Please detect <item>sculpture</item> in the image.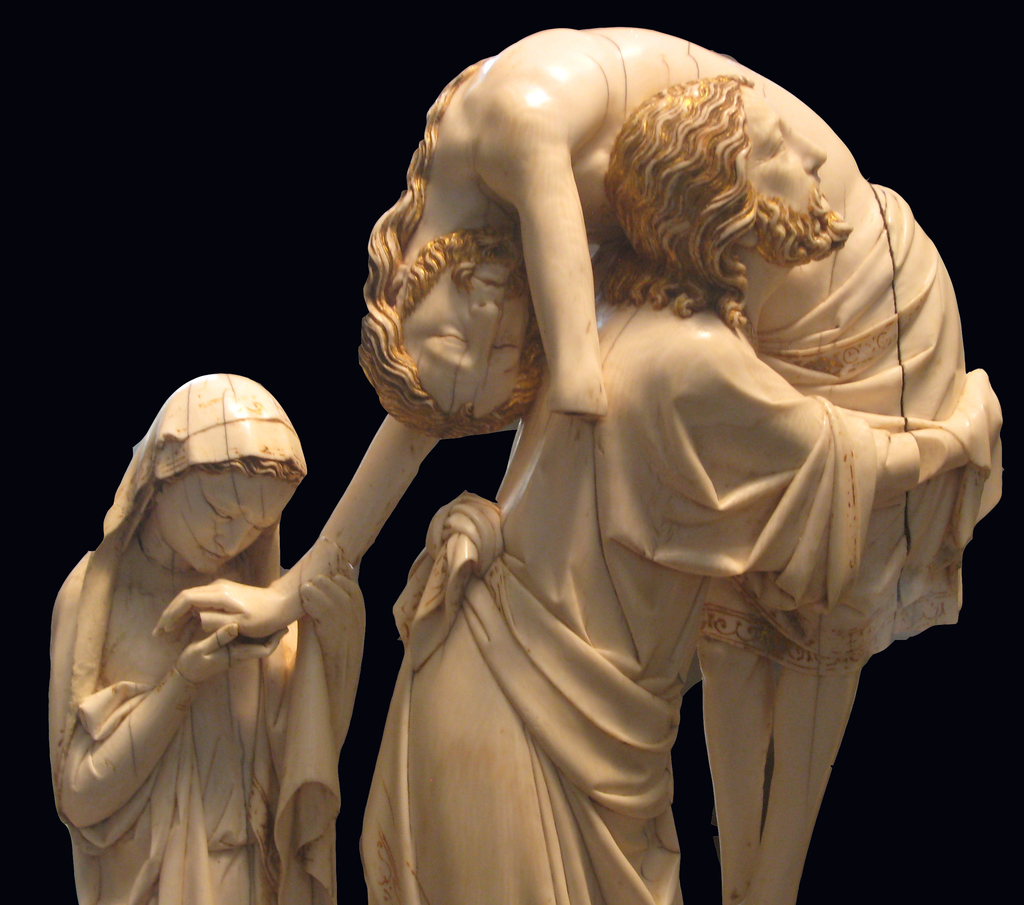
Rect(47, 372, 363, 904).
